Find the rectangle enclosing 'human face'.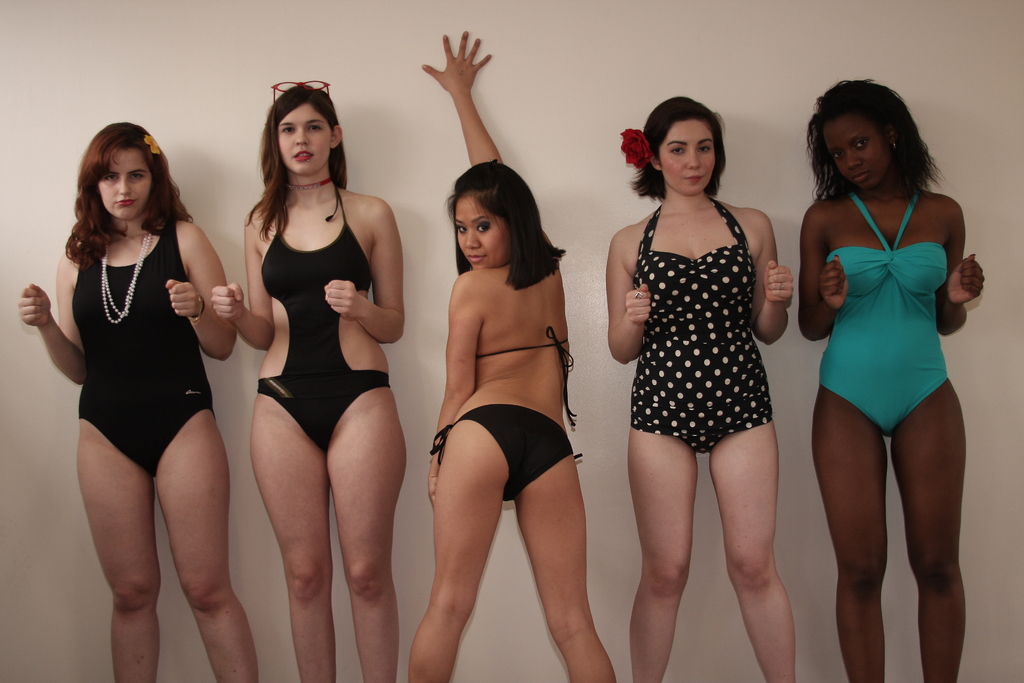
99:152:150:217.
